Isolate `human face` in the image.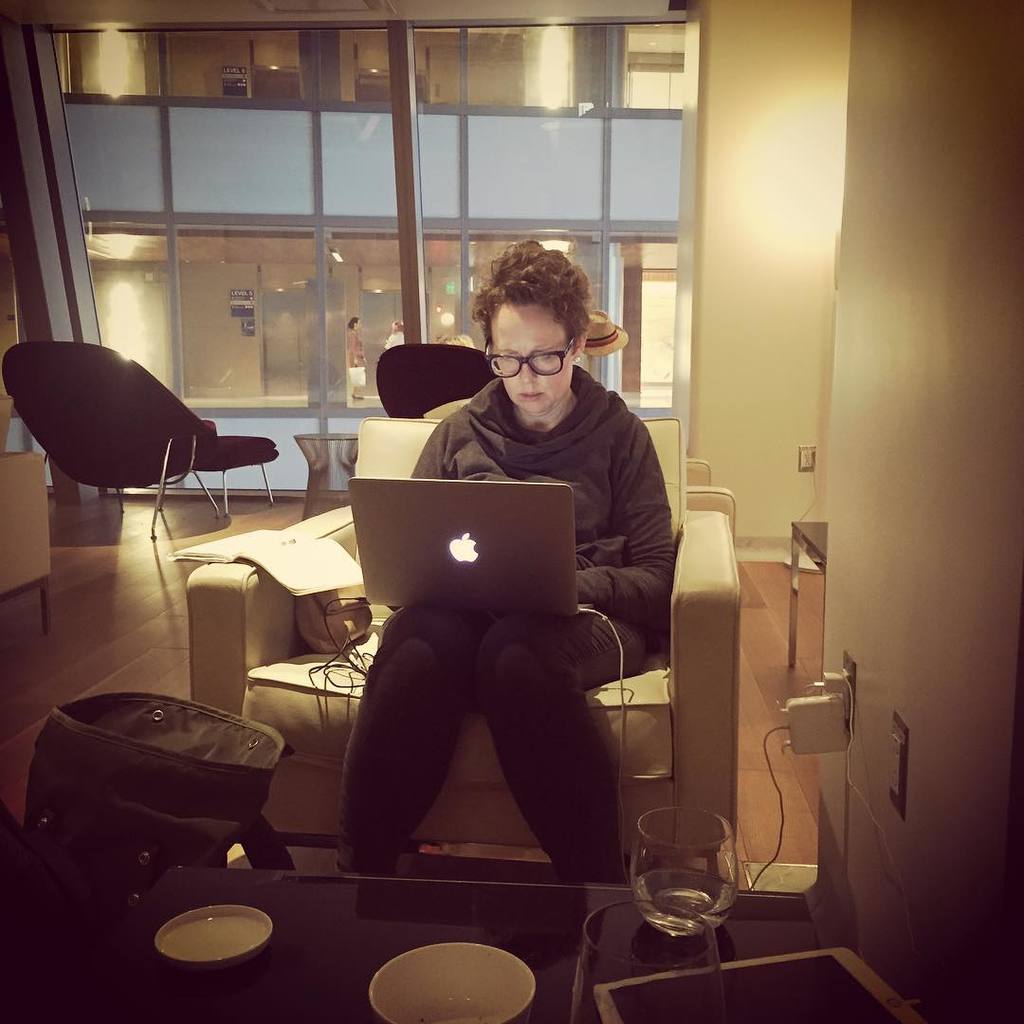
Isolated region: detection(486, 300, 573, 411).
